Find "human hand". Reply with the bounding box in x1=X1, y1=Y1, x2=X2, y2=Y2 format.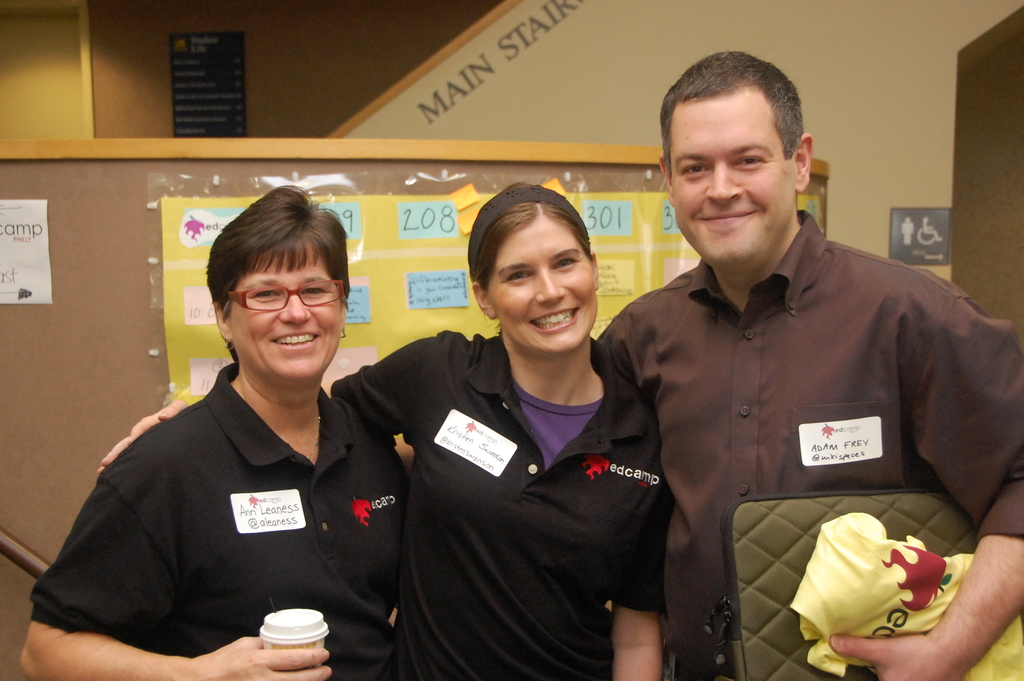
x1=198, y1=630, x2=334, y2=680.
